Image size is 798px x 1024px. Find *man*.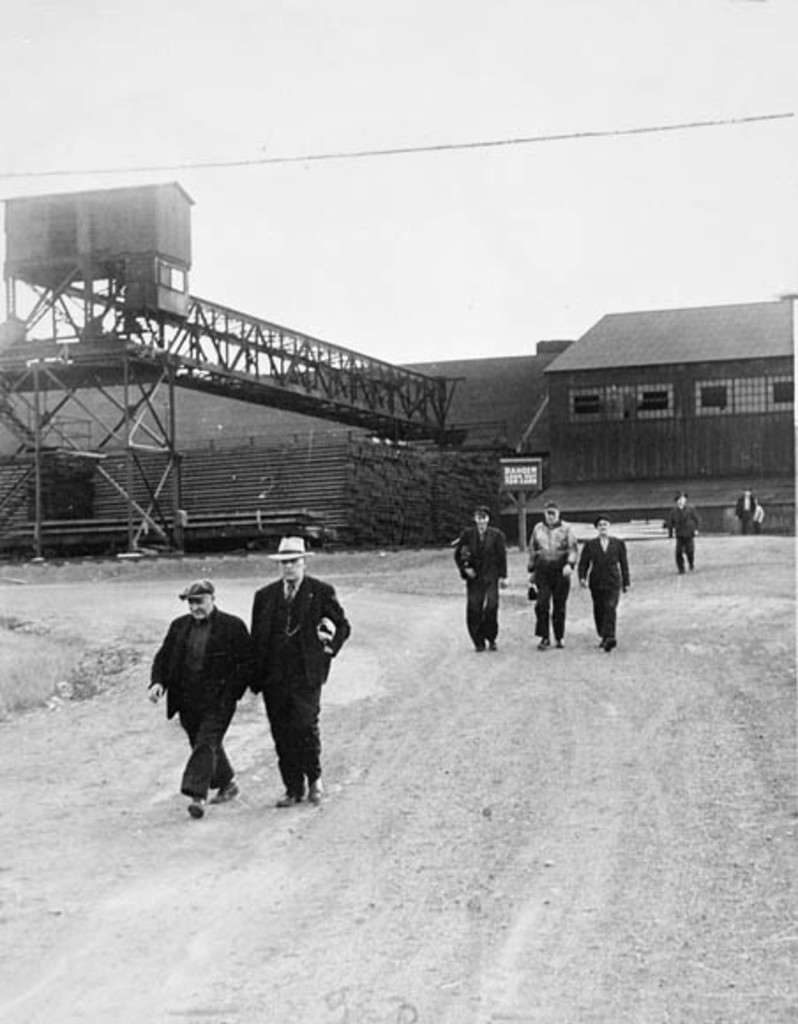
box=[141, 576, 249, 817].
